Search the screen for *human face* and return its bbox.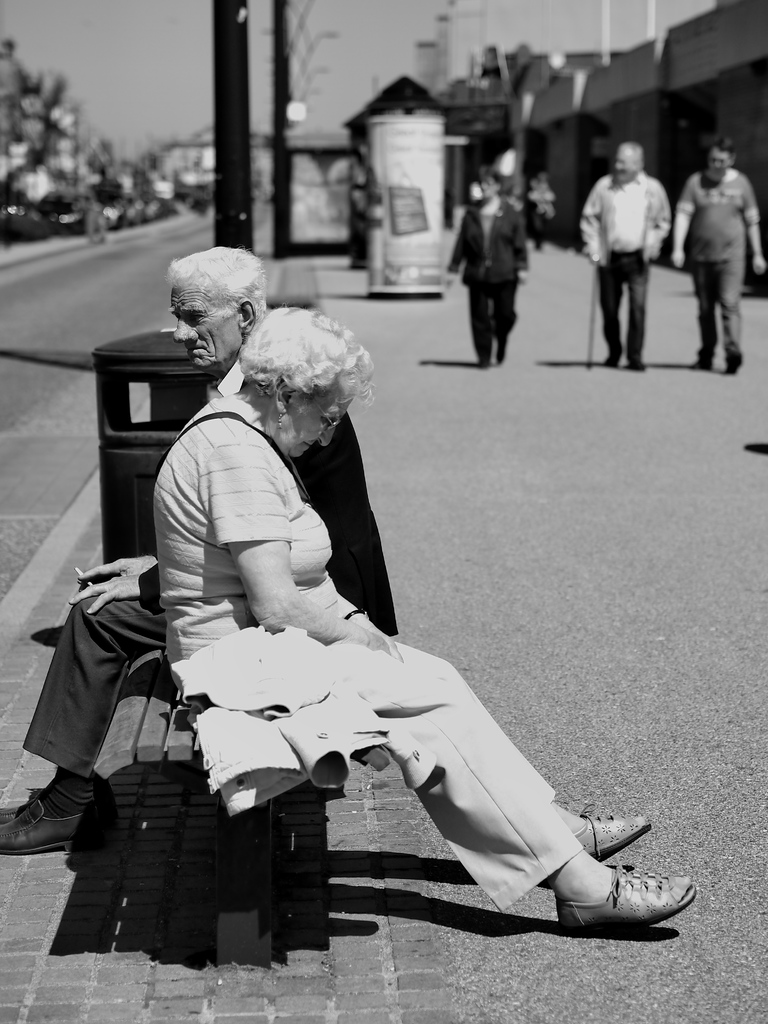
Found: bbox=[284, 383, 345, 455].
